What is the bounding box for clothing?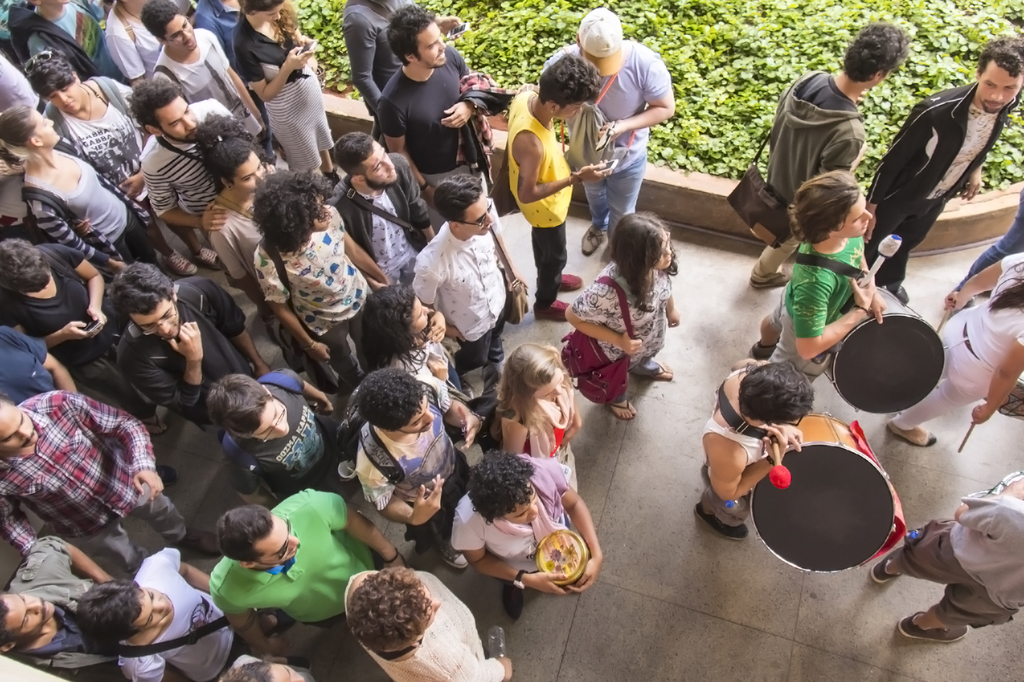
locate(767, 240, 871, 365).
